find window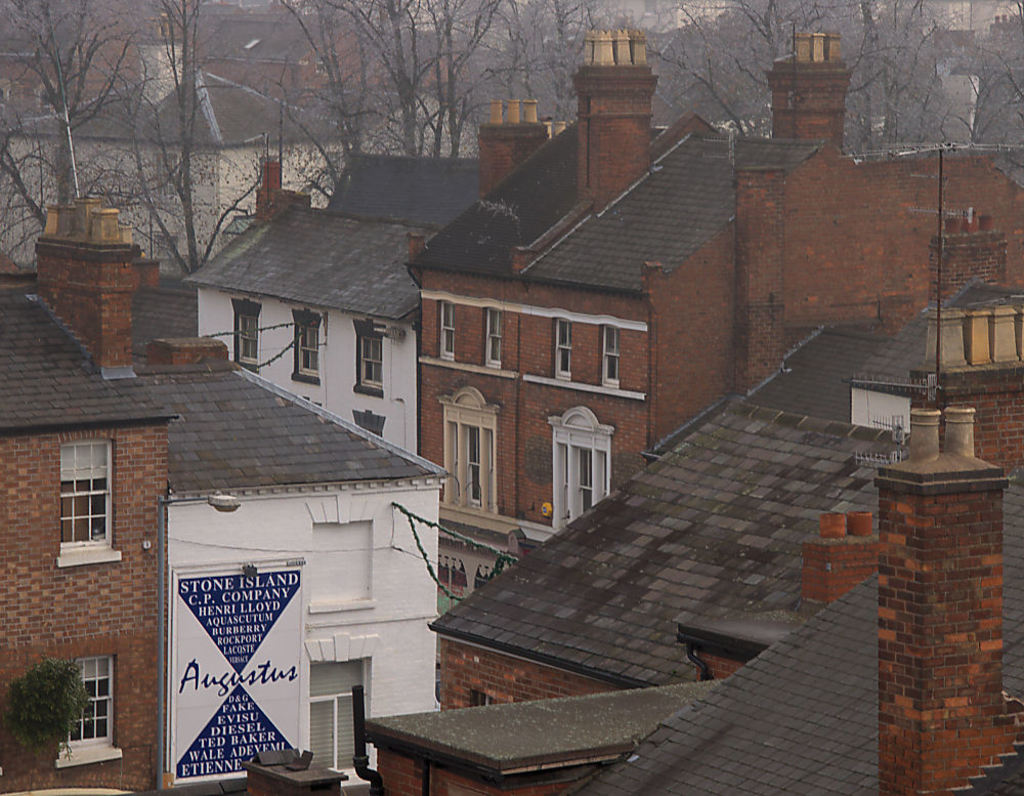
locate(442, 391, 494, 512)
